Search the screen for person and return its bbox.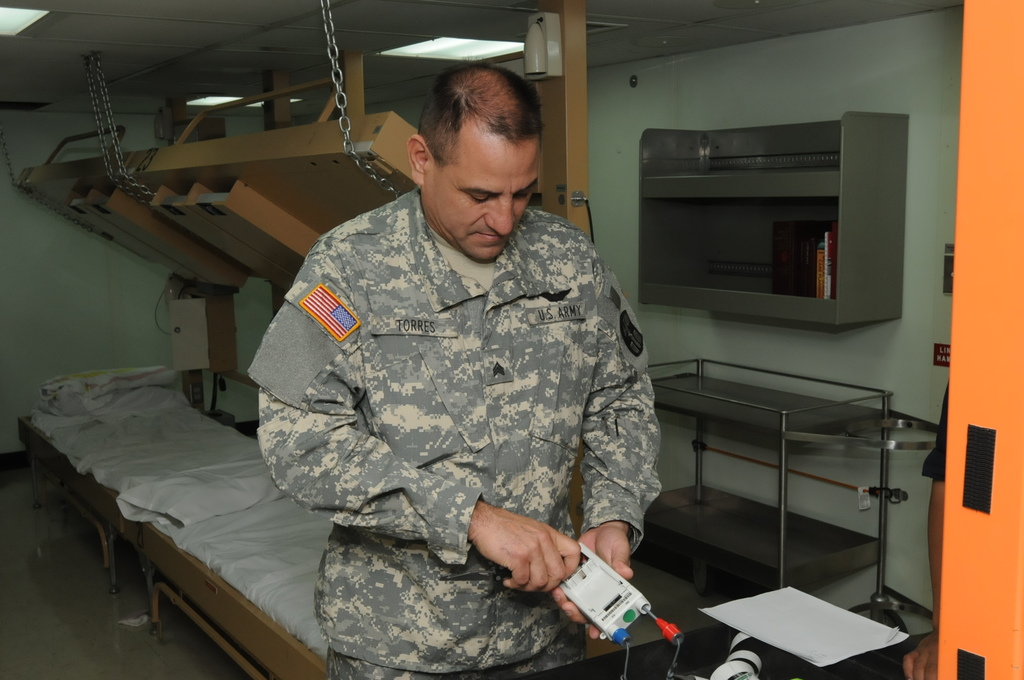
Found: l=284, t=49, r=656, b=643.
